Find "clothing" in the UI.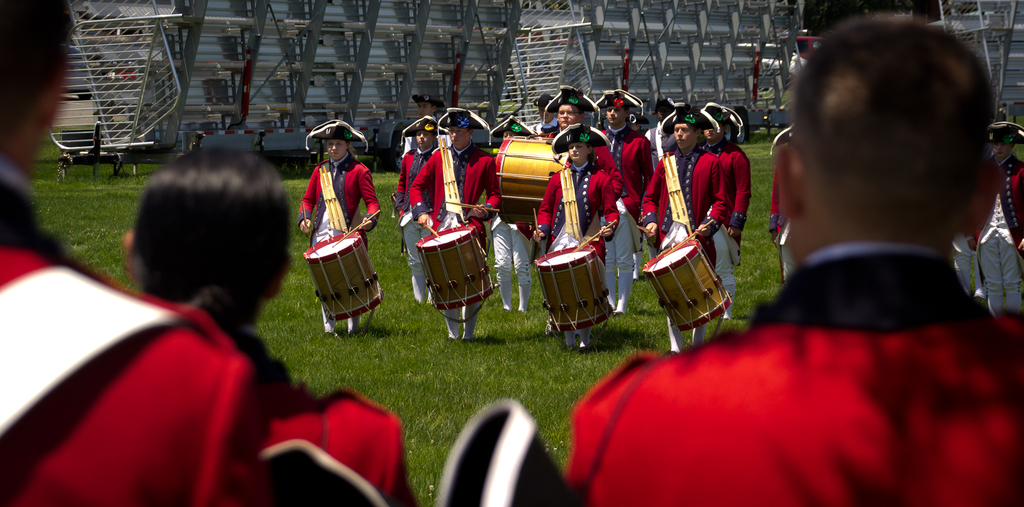
UI element at 0, 163, 273, 506.
